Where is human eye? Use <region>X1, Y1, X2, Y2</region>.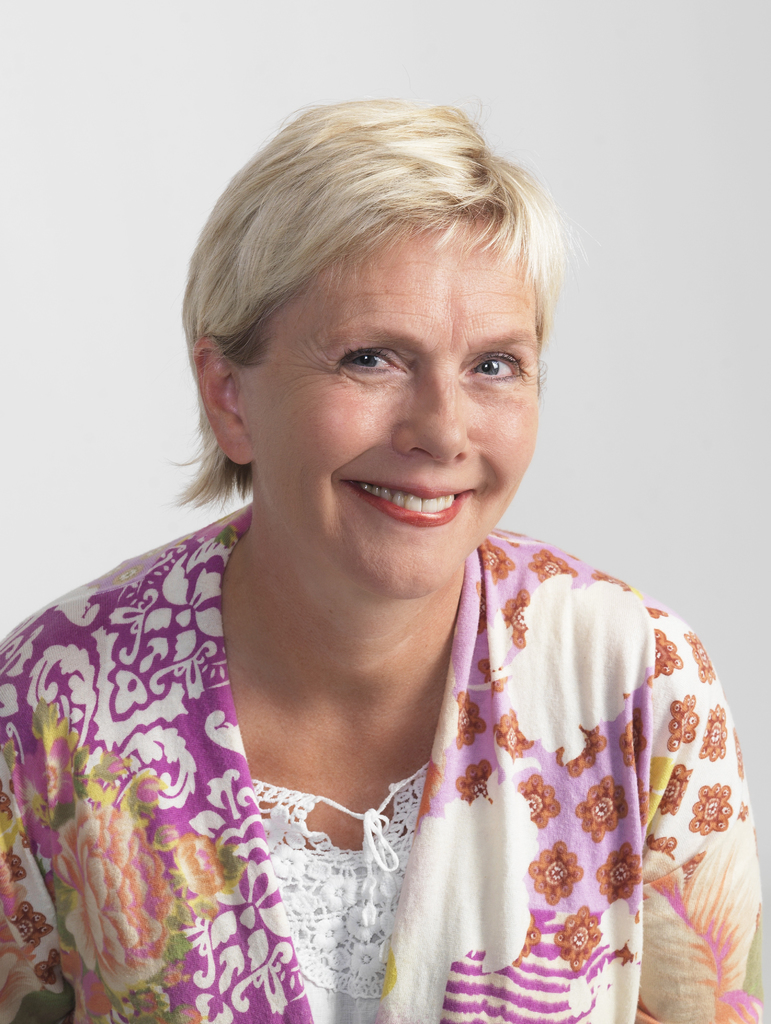
<region>331, 344, 402, 375</region>.
